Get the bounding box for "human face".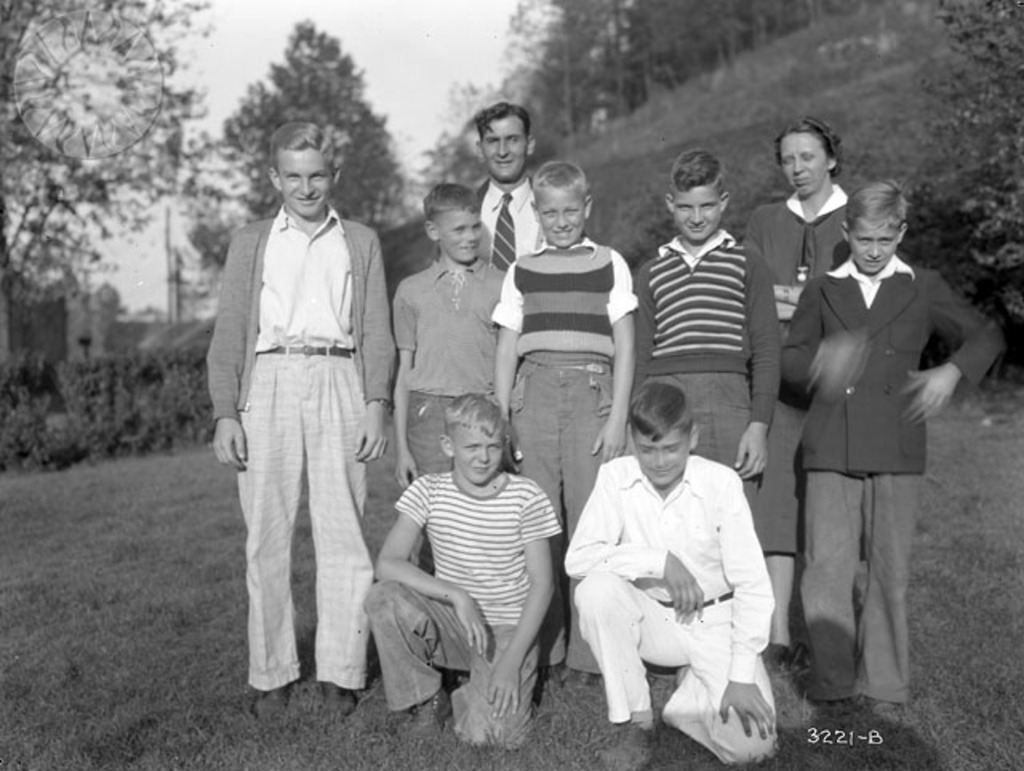
451/422/504/485.
